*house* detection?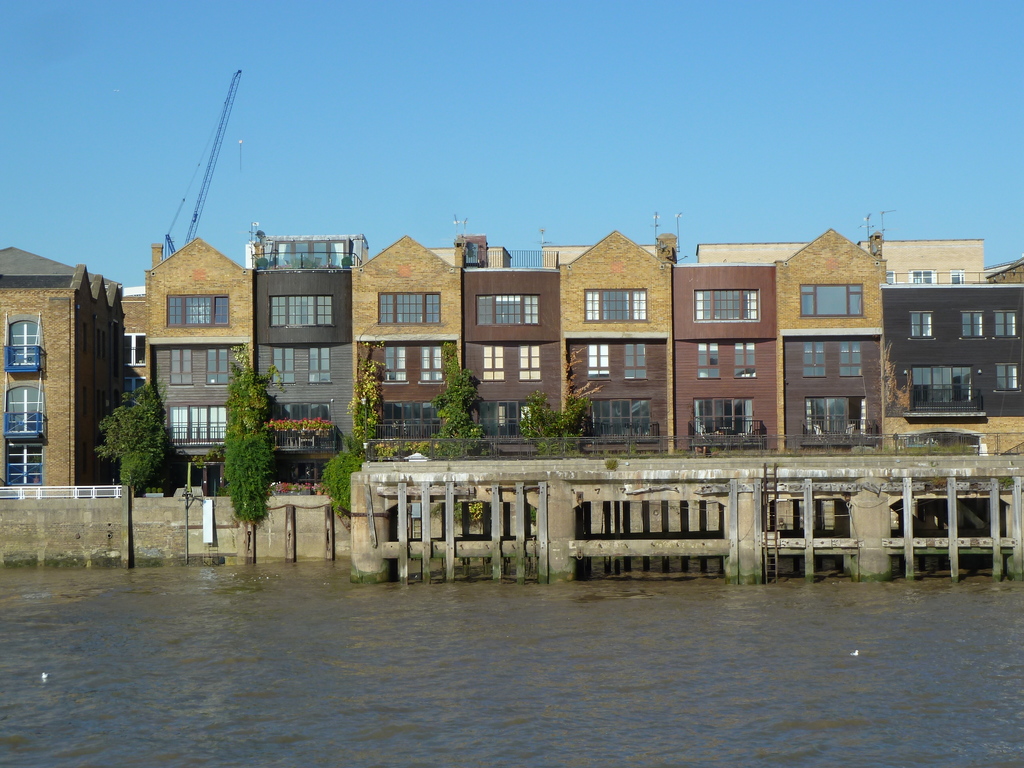
0,237,127,486
